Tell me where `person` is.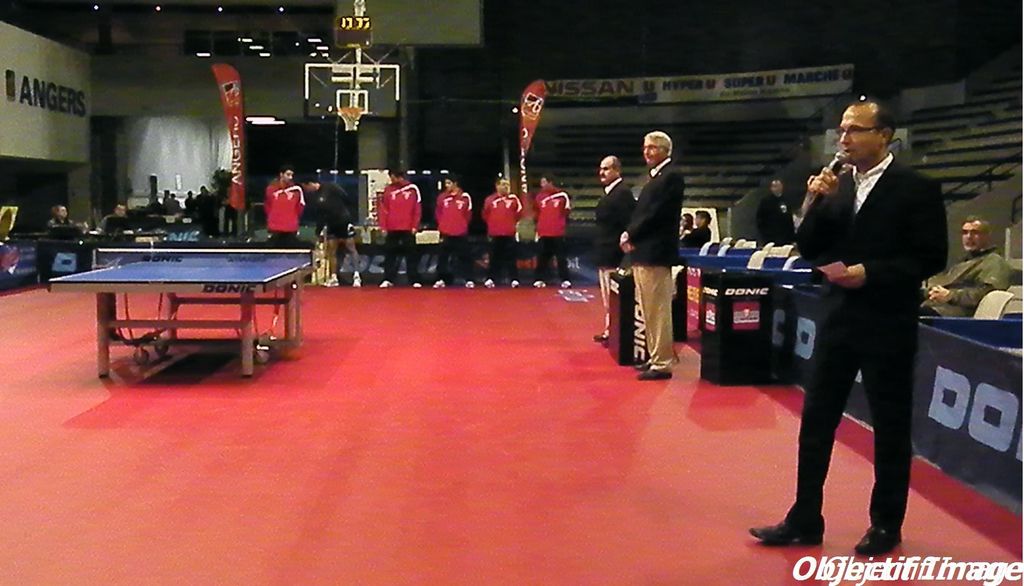
`person` is at left=47, top=202, right=75, bottom=227.
